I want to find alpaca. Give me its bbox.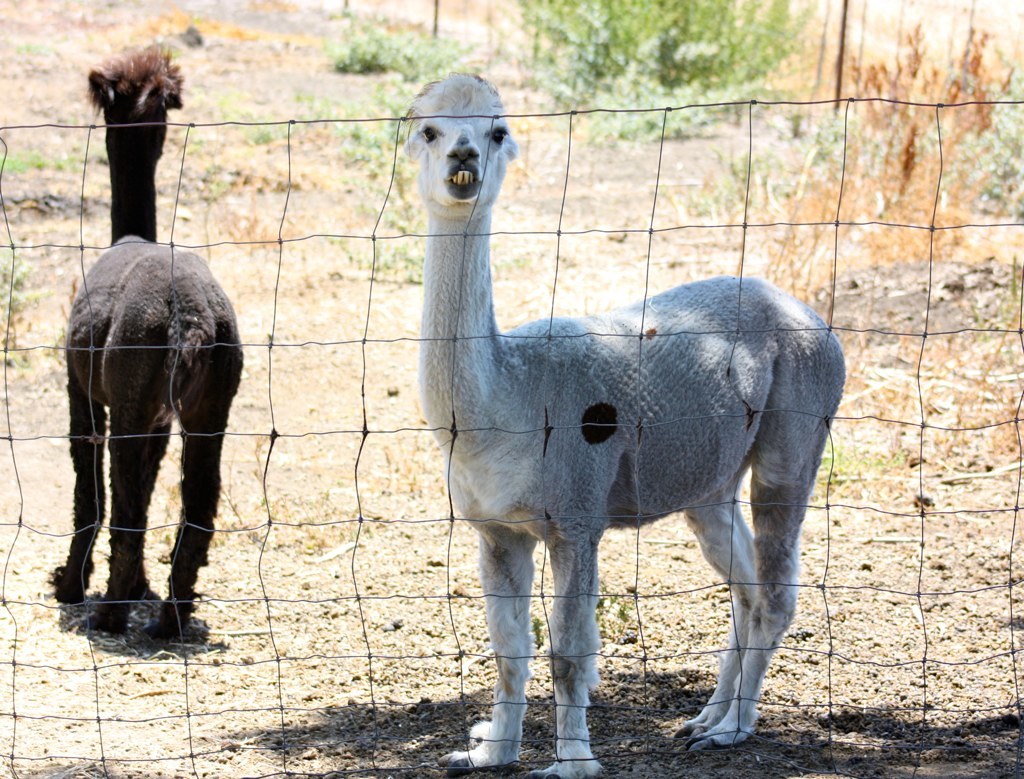
[left=397, top=67, right=845, bottom=778].
